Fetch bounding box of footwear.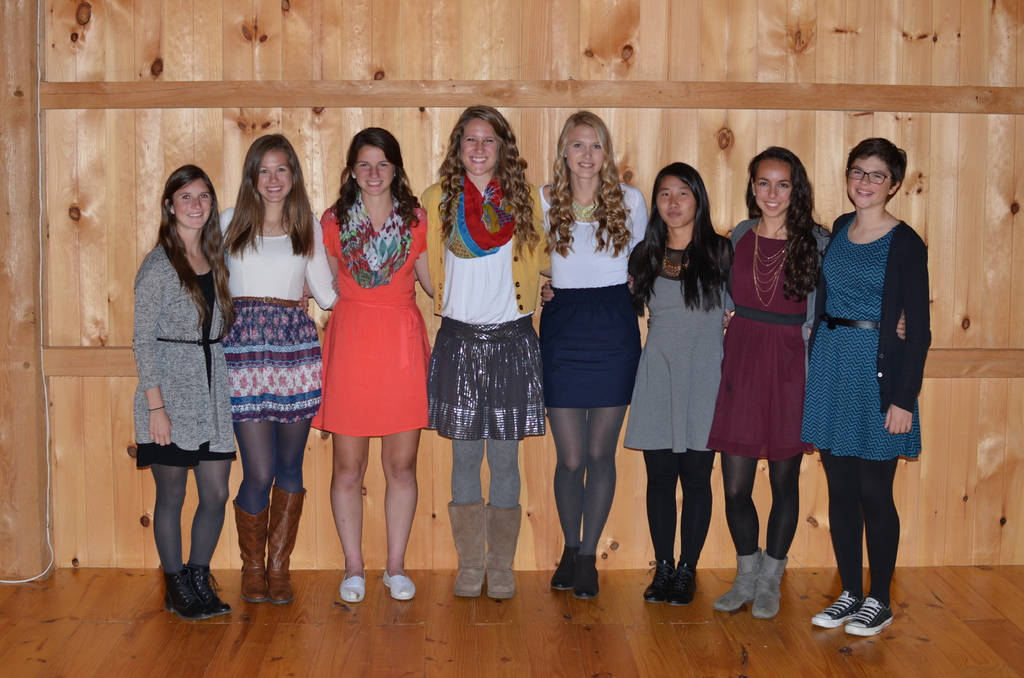
Bbox: {"left": 809, "top": 588, "right": 861, "bottom": 628}.
